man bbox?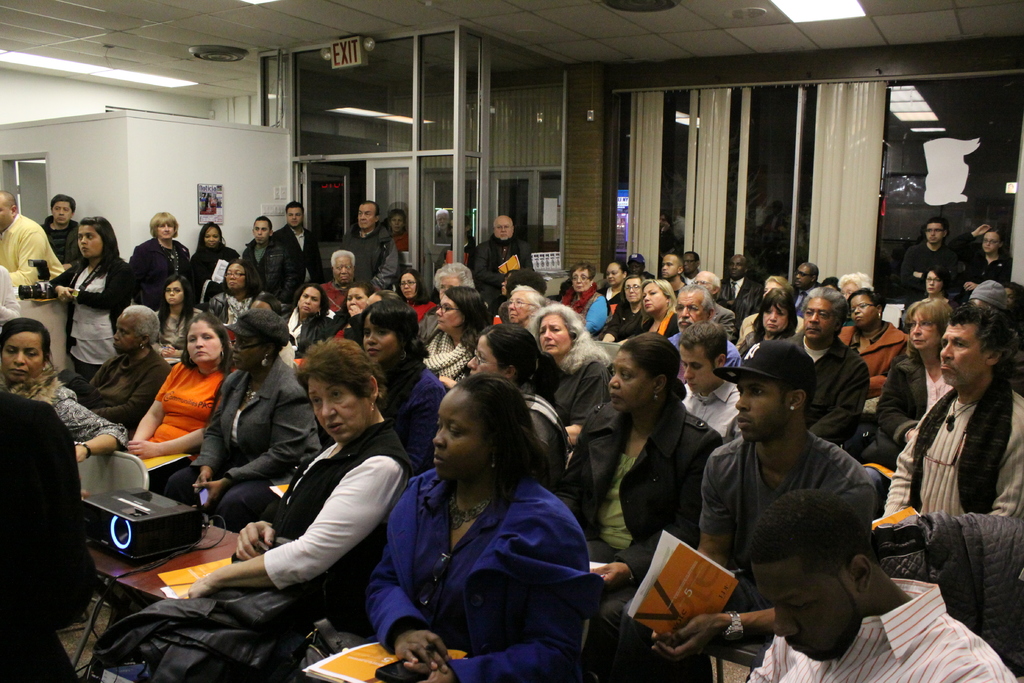
crop(659, 258, 685, 297)
